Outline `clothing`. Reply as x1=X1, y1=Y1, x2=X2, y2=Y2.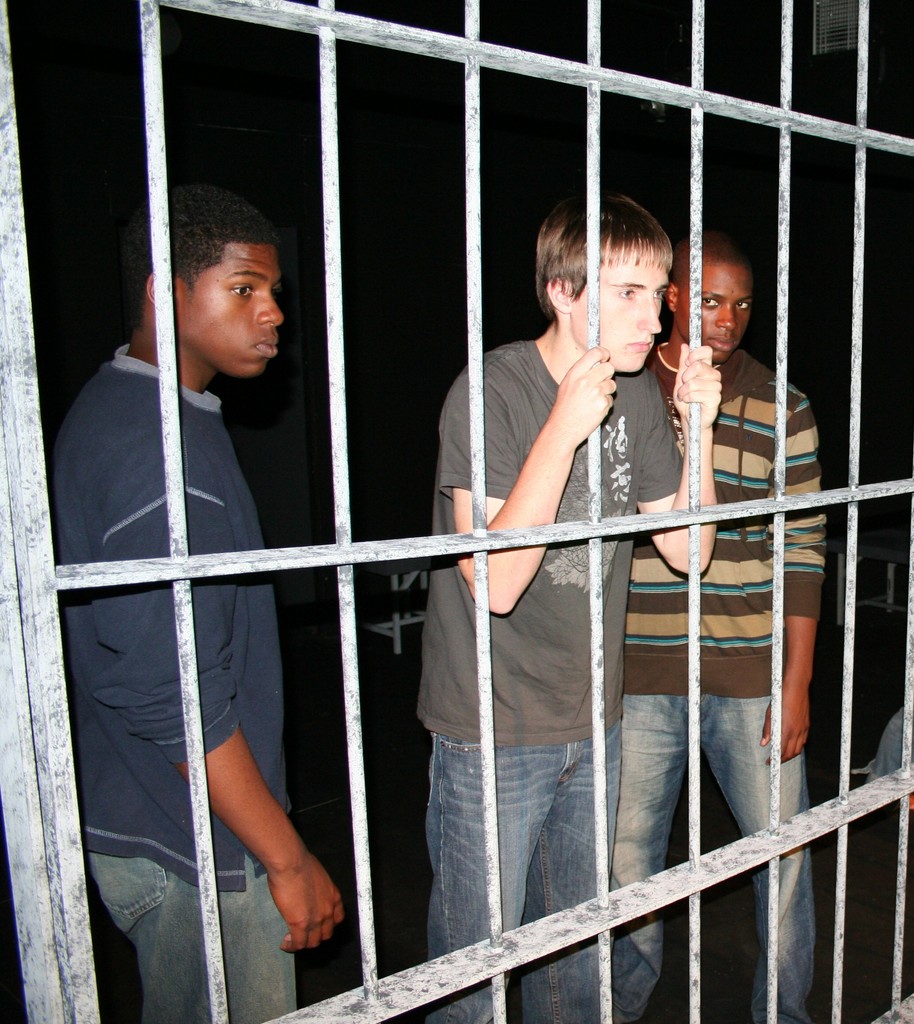
x1=433, y1=342, x2=684, y2=1023.
